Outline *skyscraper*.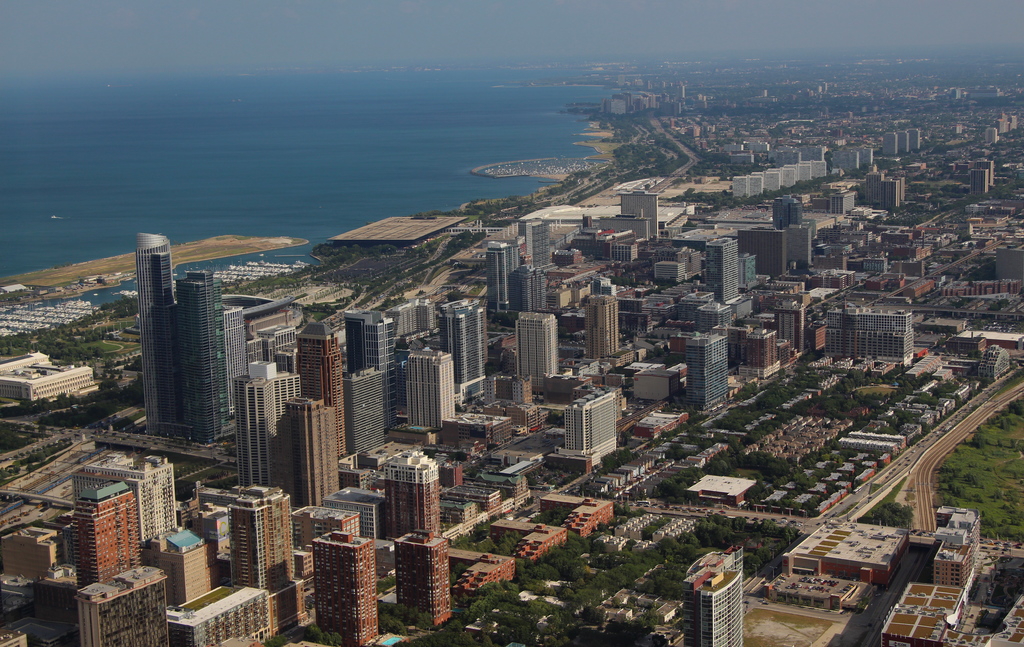
Outline: region(566, 385, 616, 454).
